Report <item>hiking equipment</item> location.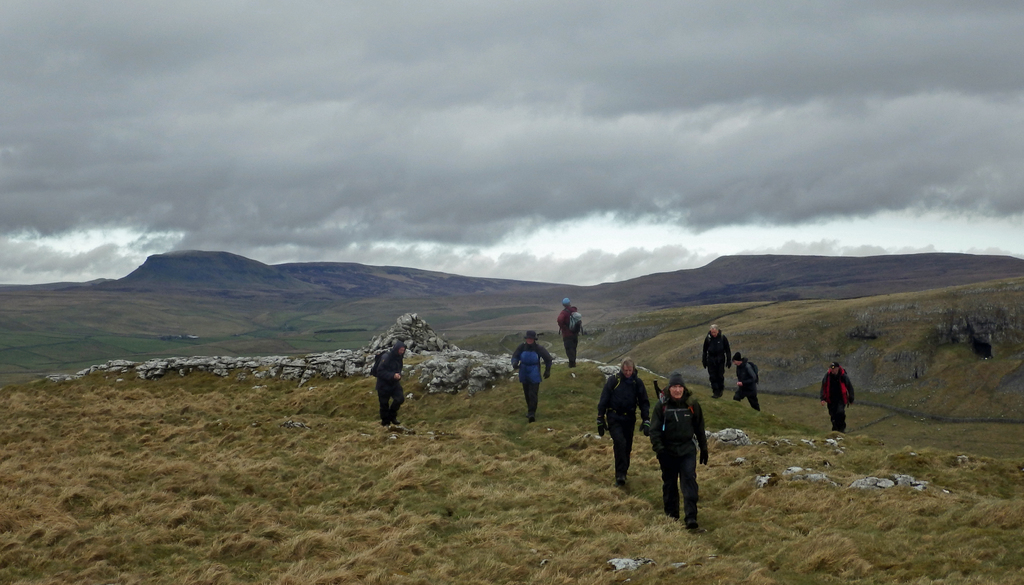
Report: {"x1": 561, "y1": 298, "x2": 572, "y2": 306}.
